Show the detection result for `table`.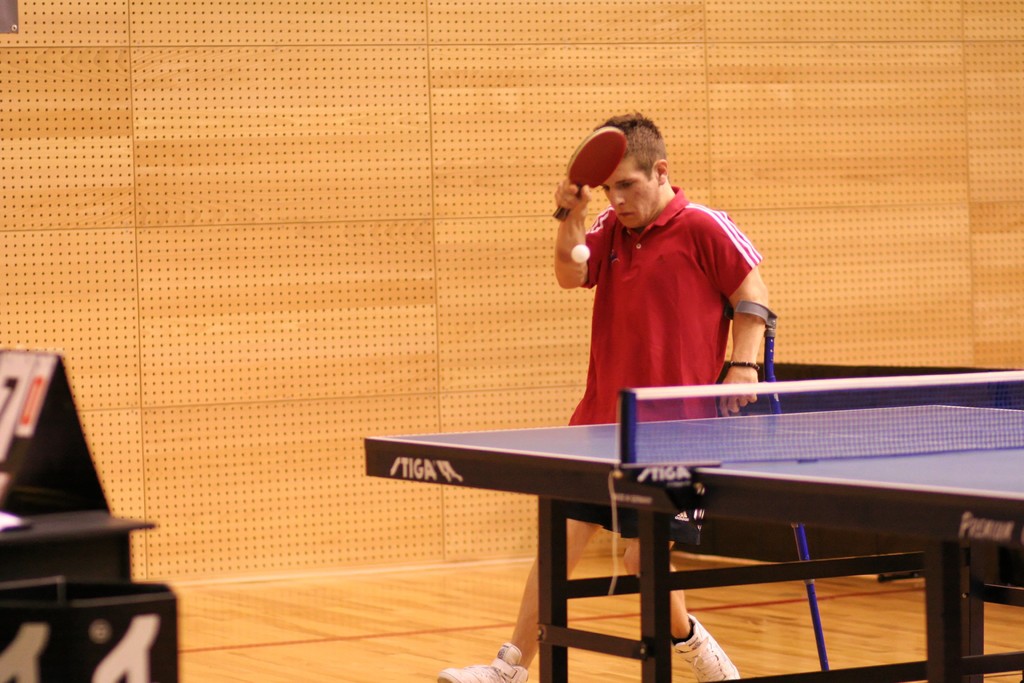
crop(326, 395, 1023, 661).
